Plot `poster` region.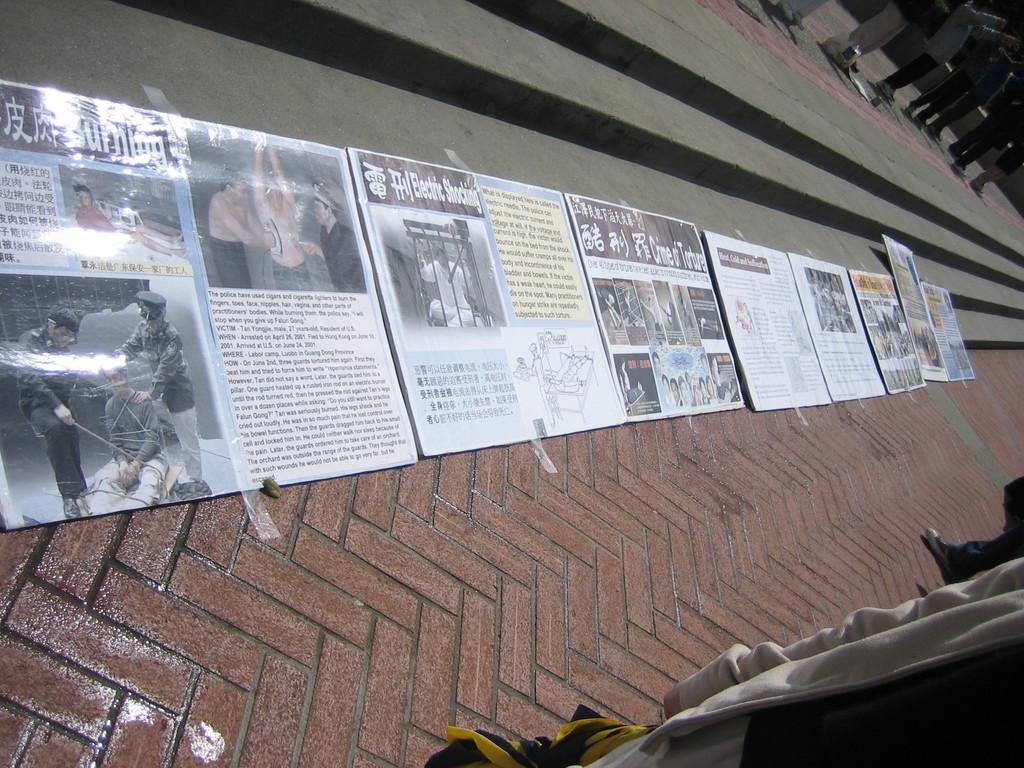
Plotted at [700, 228, 831, 412].
